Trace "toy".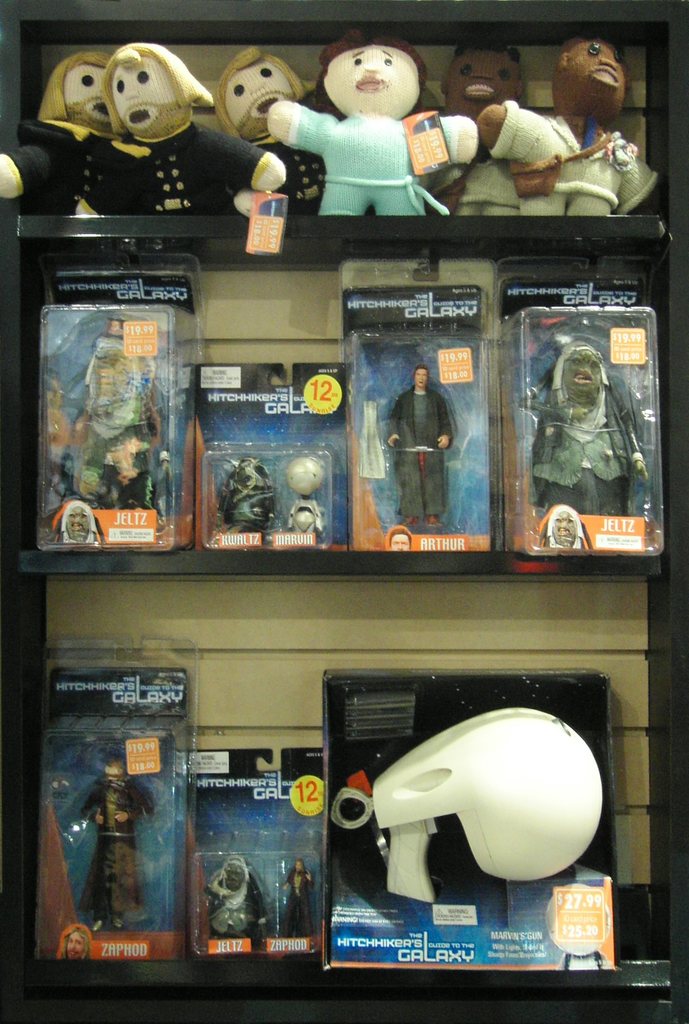
Traced to {"left": 250, "top": 44, "right": 451, "bottom": 218}.
